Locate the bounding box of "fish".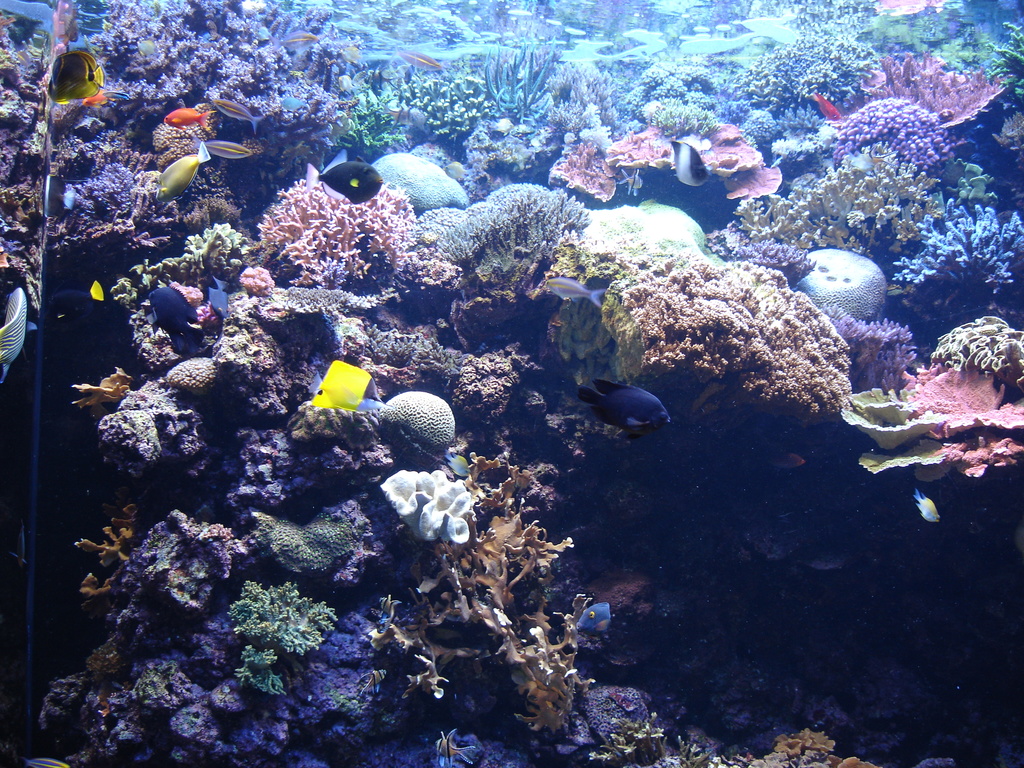
Bounding box: (910, 486, 941, 523).
